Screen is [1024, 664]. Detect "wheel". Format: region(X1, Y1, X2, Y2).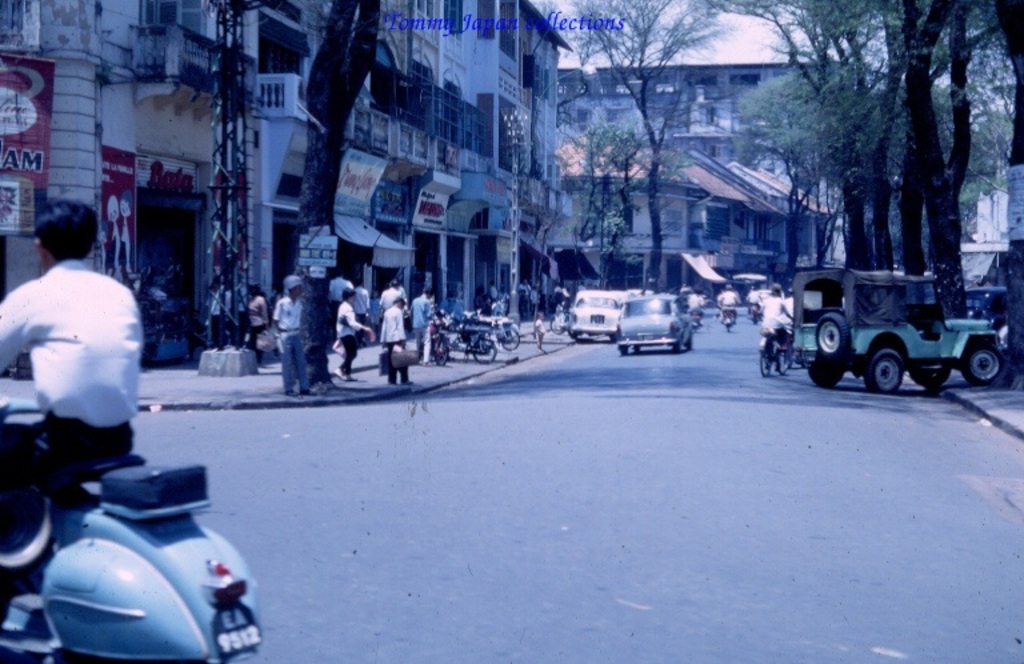
region(472, 336, 495, 365).
